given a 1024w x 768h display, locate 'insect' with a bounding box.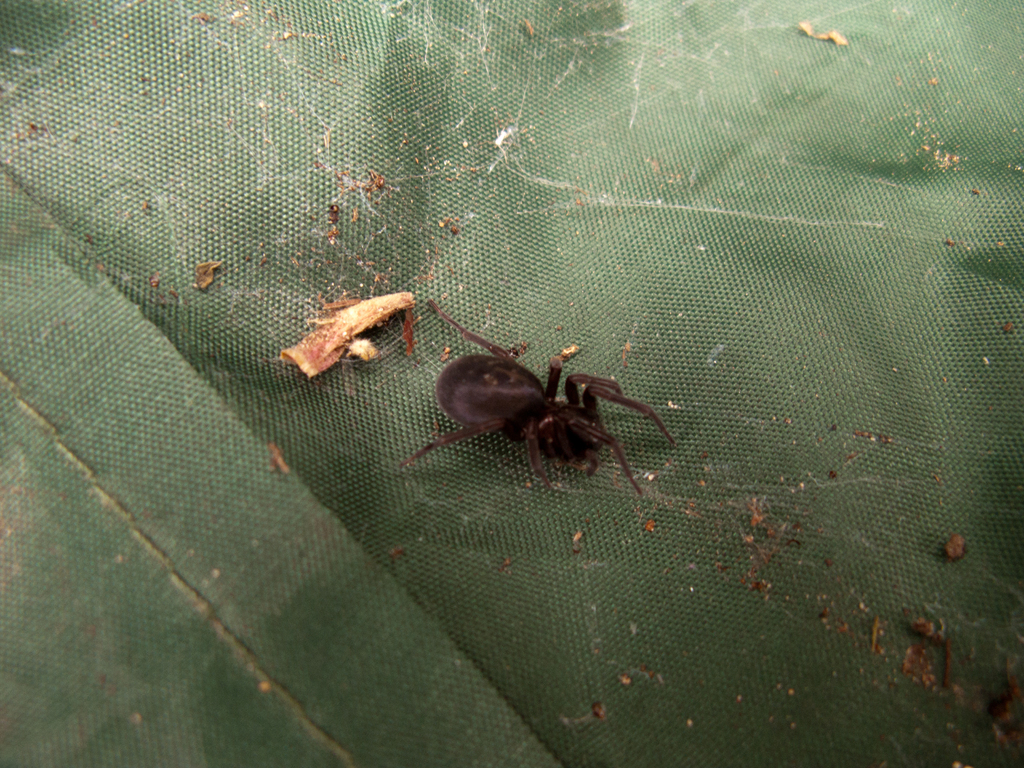
Located: crop(397, 296, 675, 495).
